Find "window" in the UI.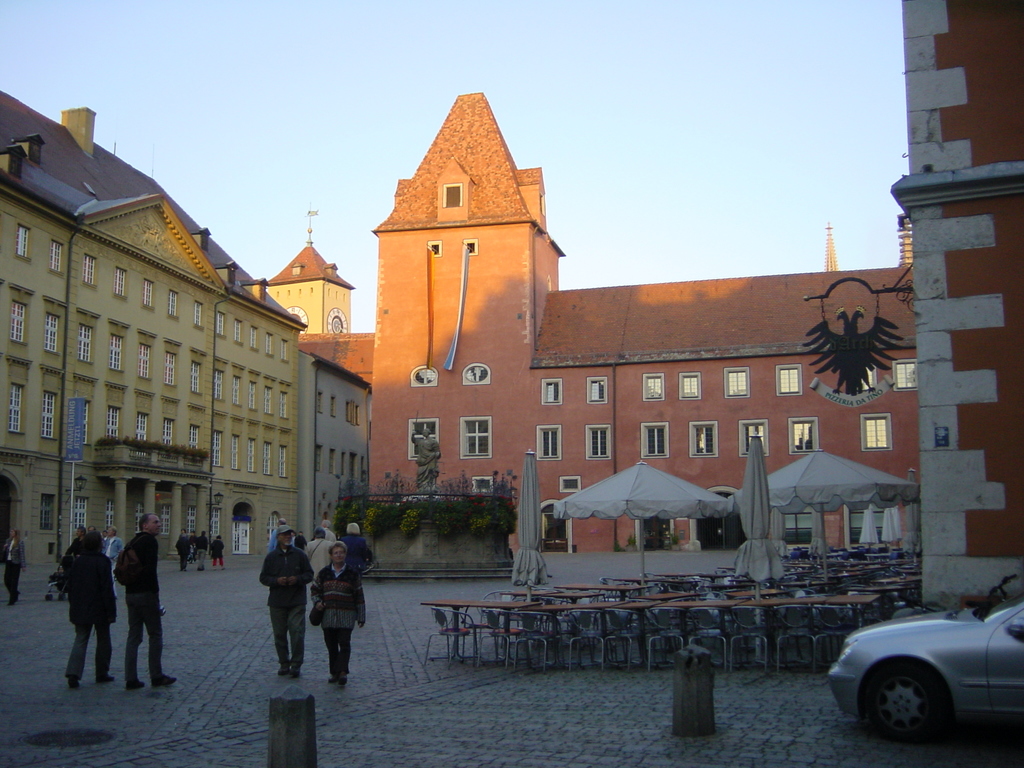
UI element at Rect(245, 379, 256, 412).
